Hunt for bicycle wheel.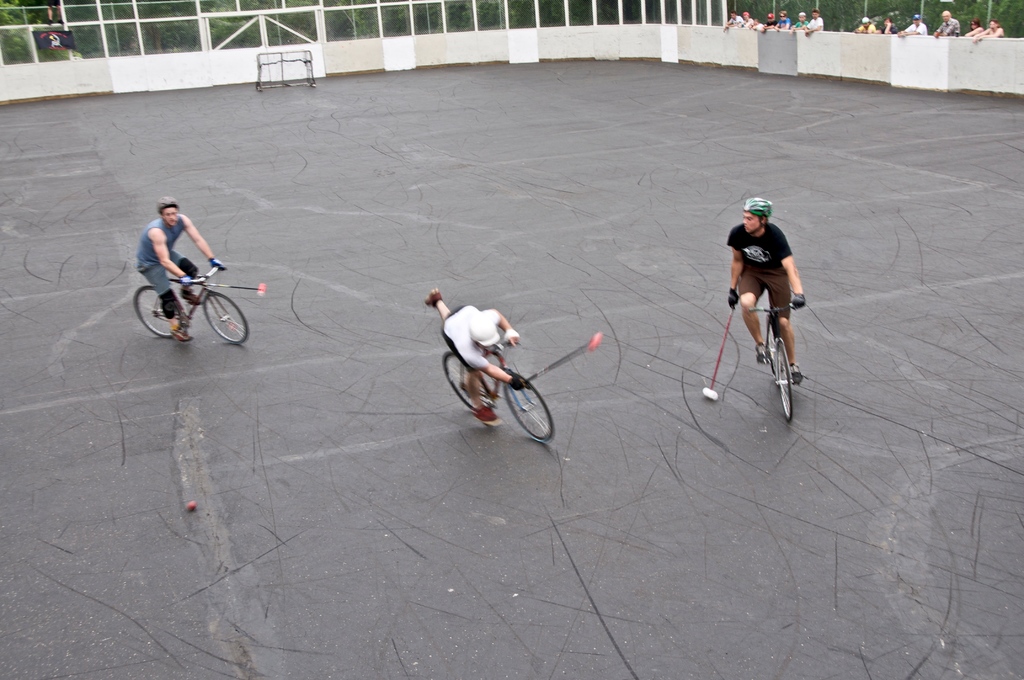
Hunted down at bbox(200, 290, 252, 343).
